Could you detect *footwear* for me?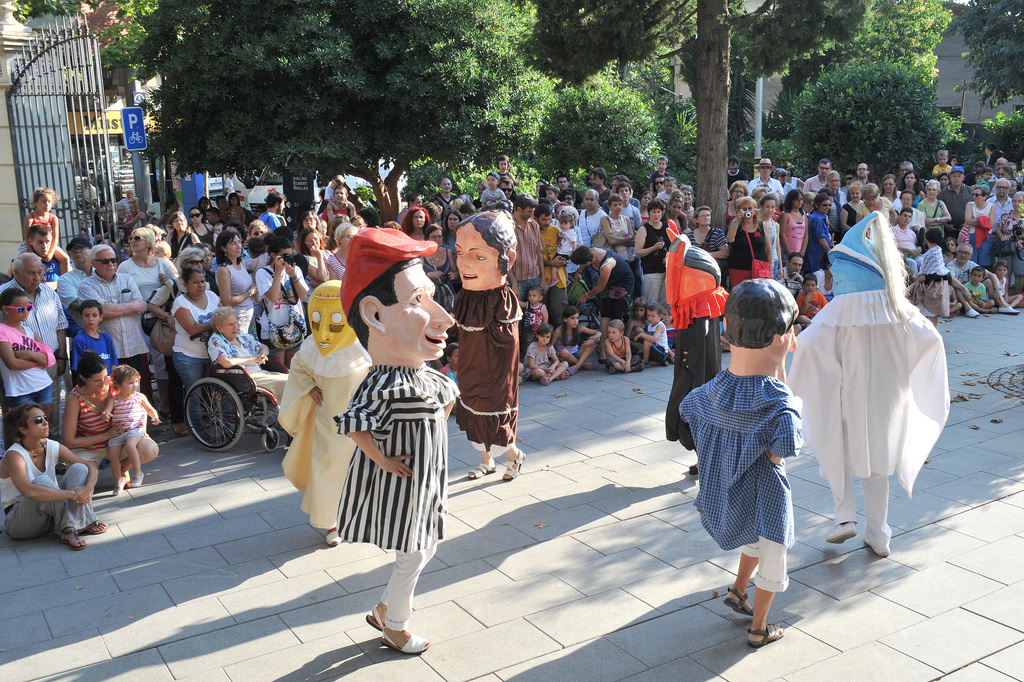
Detection result: (324,529,344,544).
